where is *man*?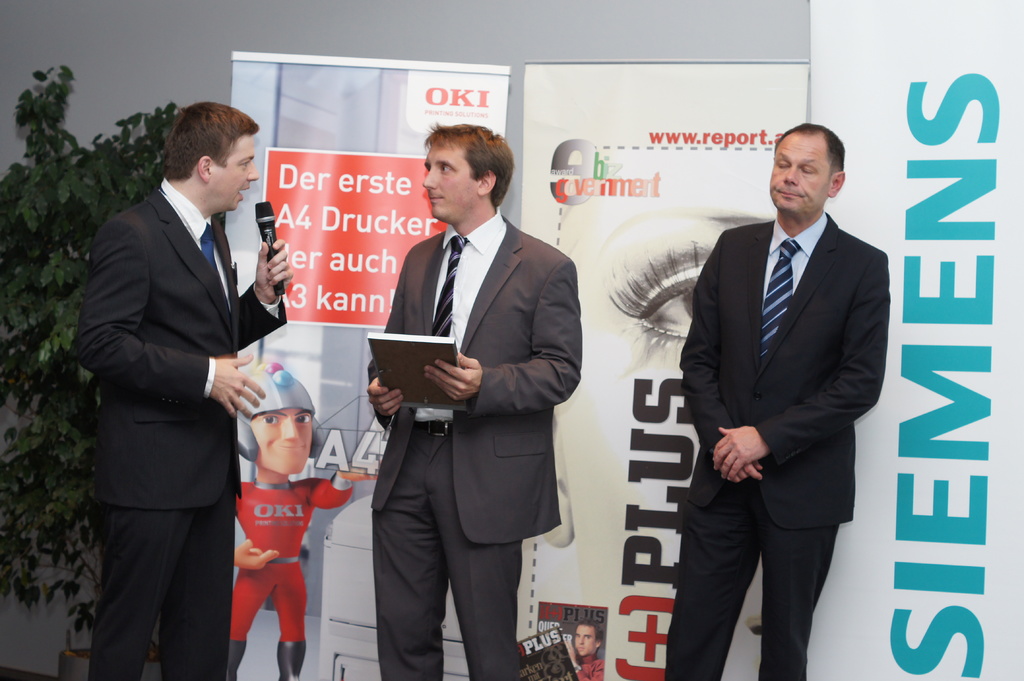
[x1=662, y1=100, x2=888, y2=675].
